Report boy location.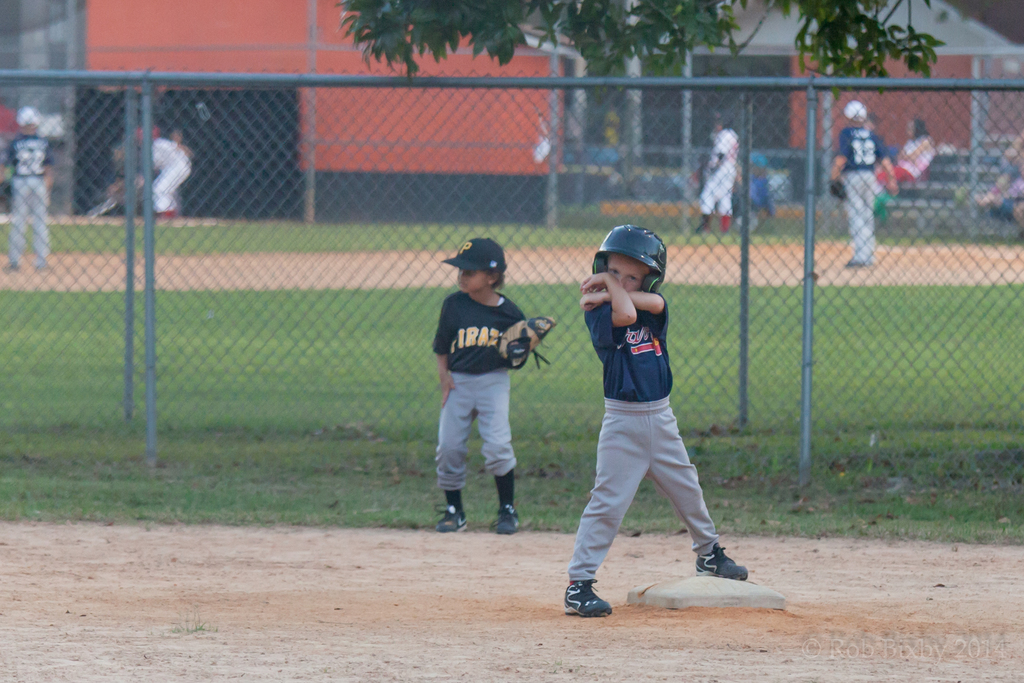
Report: <bbox>556, 220, 748, 618</bbox>.
